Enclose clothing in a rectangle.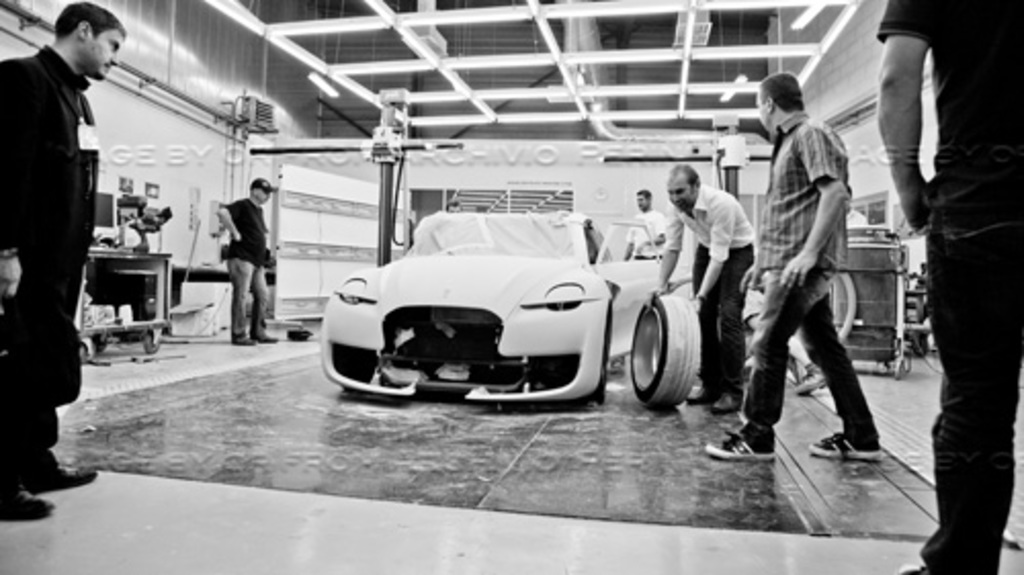
[737, 270, 885, 448].
